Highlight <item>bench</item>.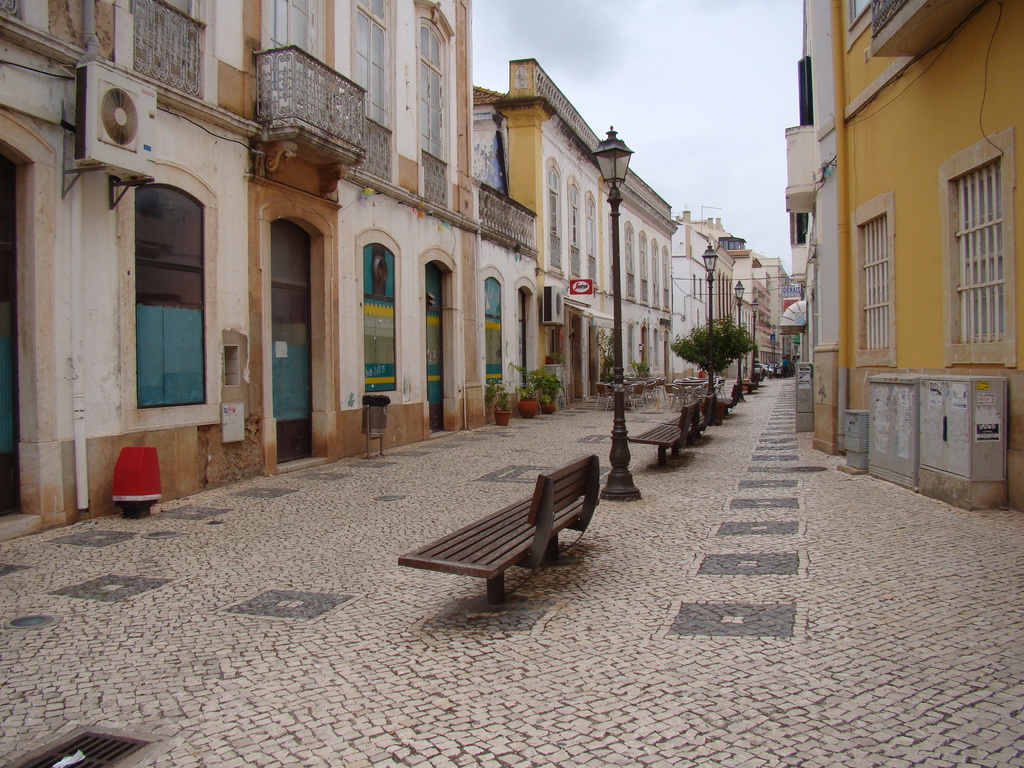
Highlighted region: <box>401,451,603,607</box>.
